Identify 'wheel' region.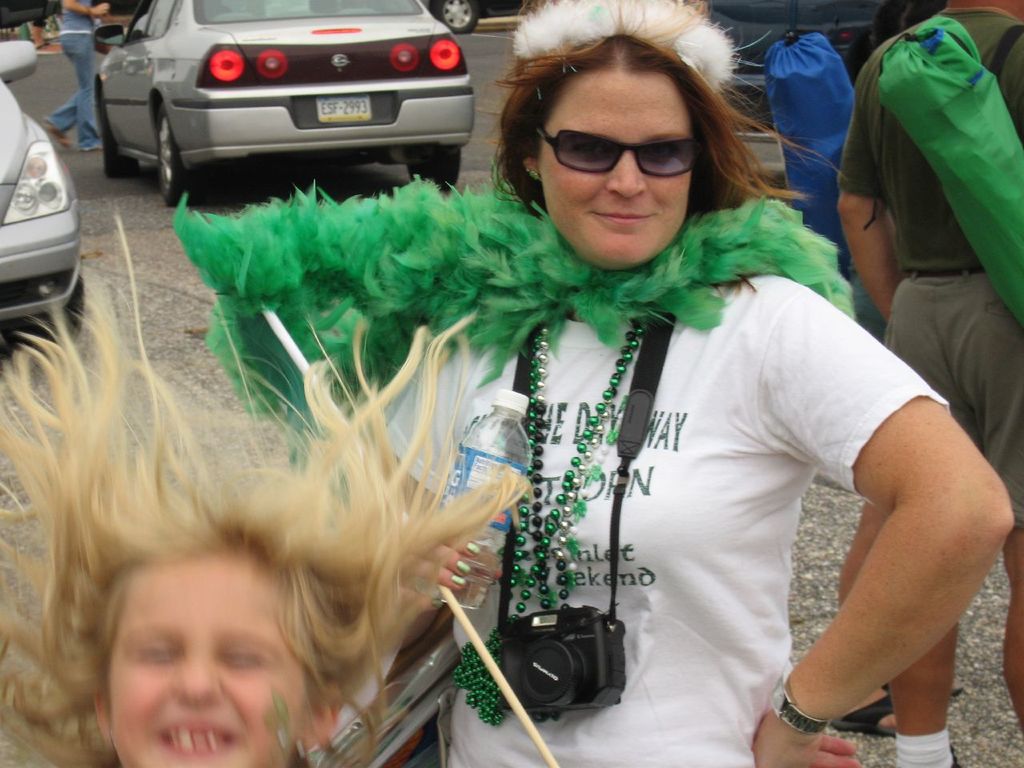
Region: detection(2, 281, 81, 343).
